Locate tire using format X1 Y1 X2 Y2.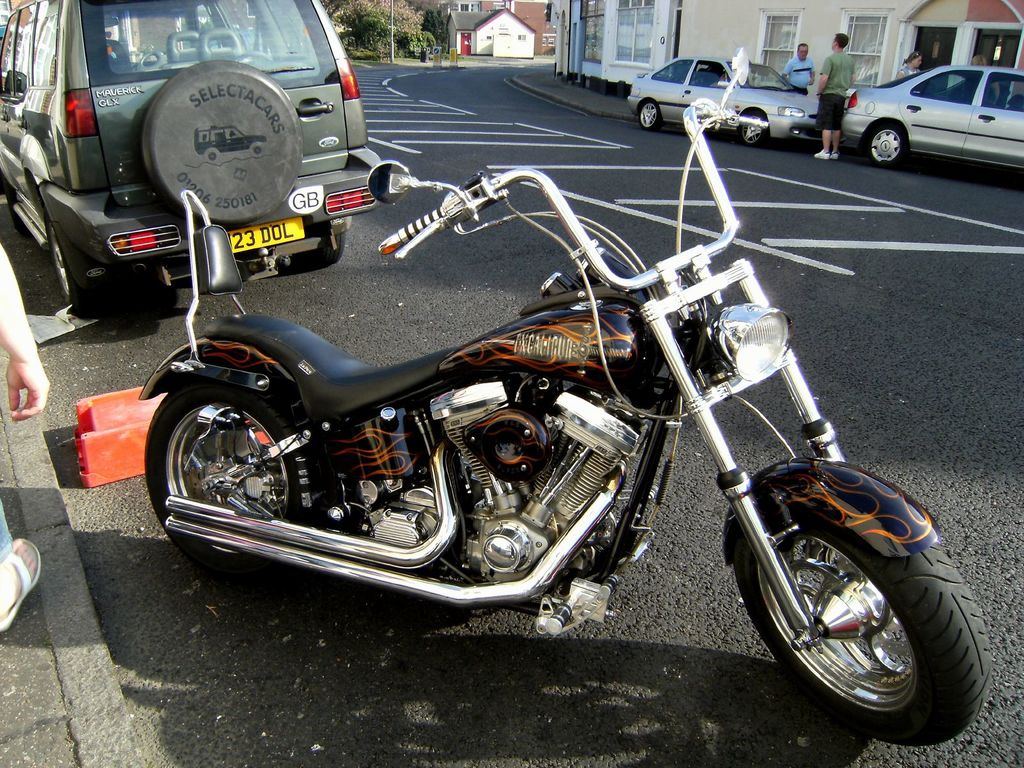
869 125 904 166.
